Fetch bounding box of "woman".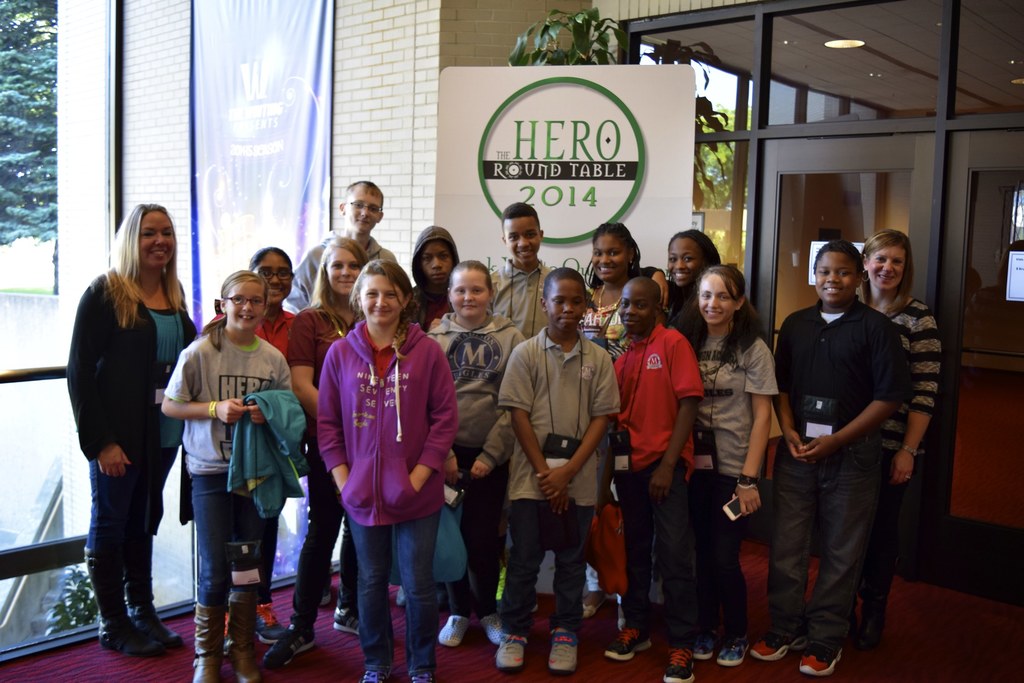
Bbox: bbox=[642, 229, 721, 330].
